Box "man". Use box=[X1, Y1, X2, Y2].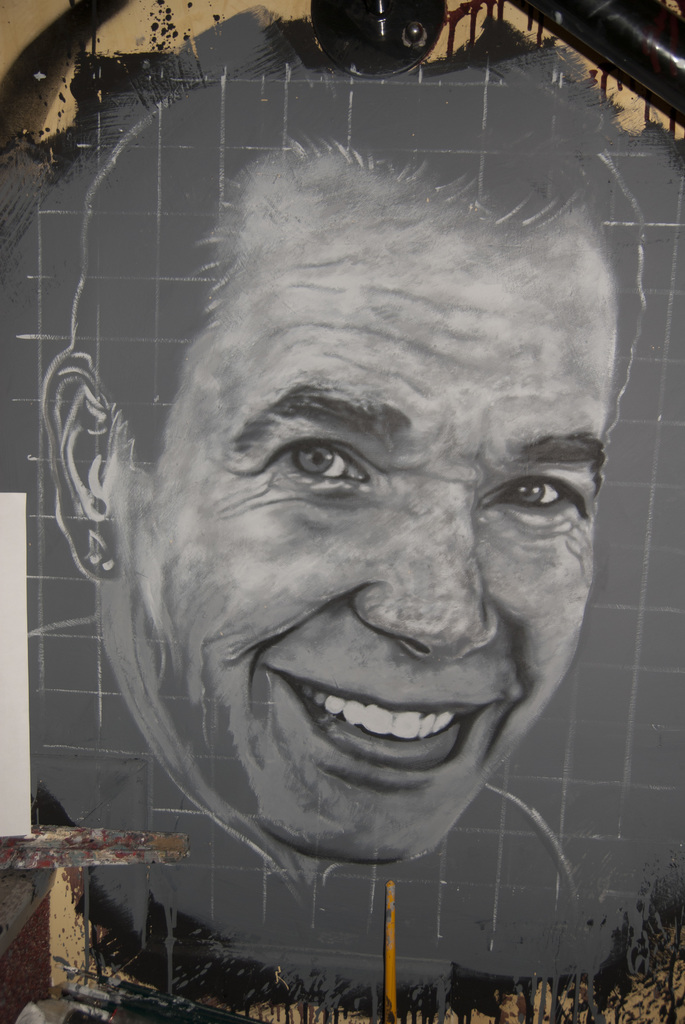
box=[51, 189, 684, 937].
